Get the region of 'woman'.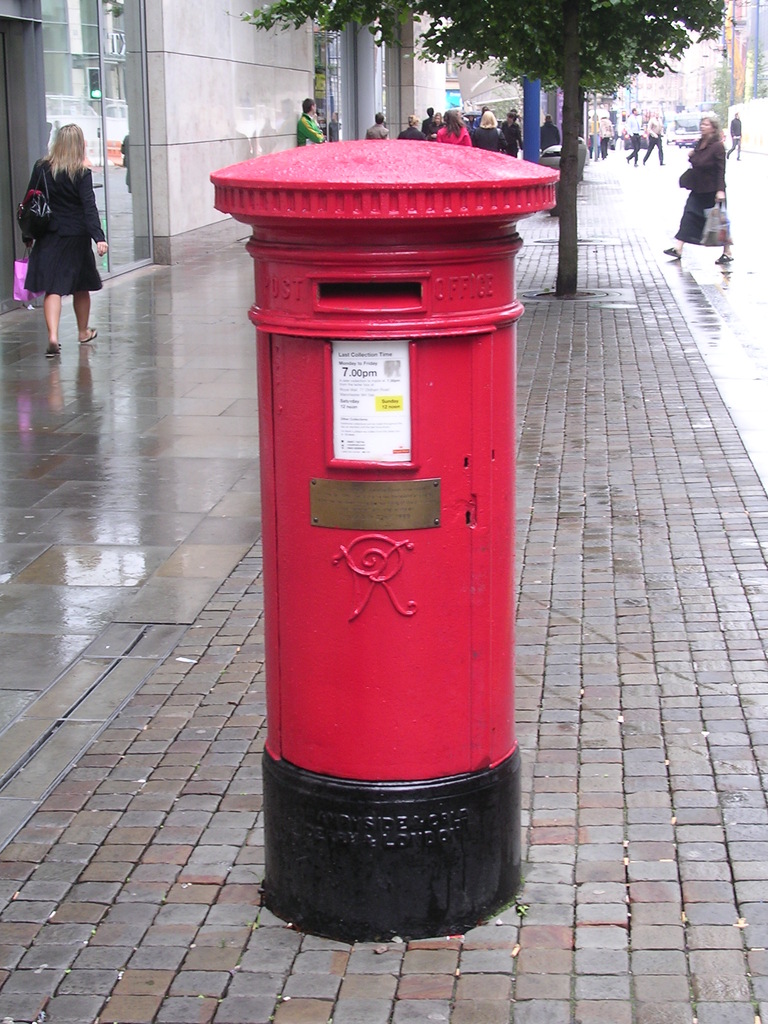
bbox(473, 109, 509, 153).
